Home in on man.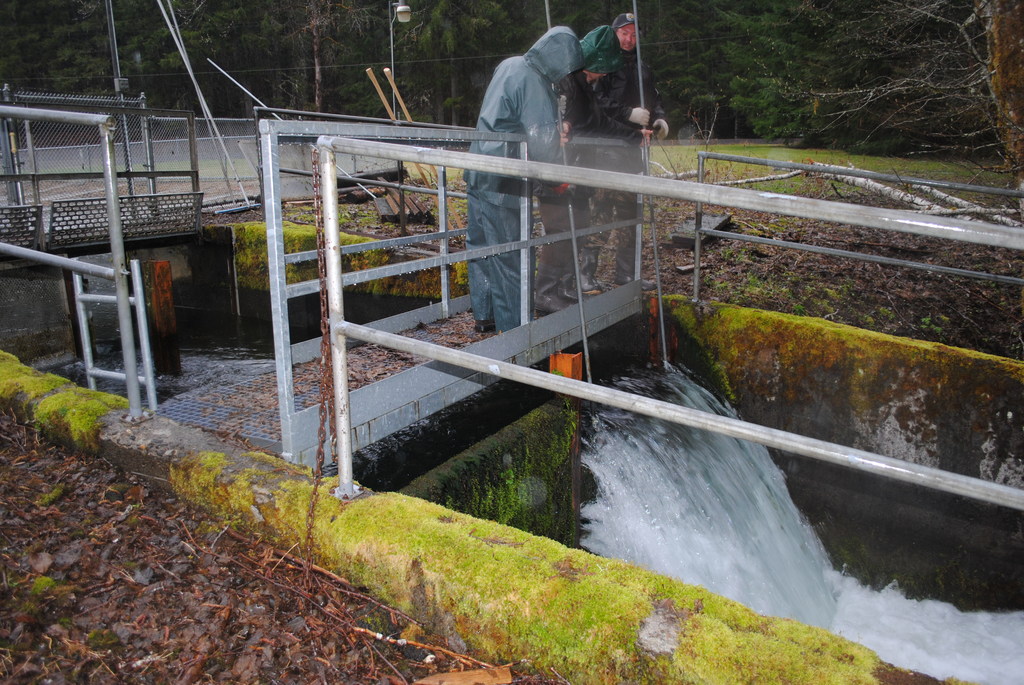
Homed in at crop(587, 8, 666, 301).
